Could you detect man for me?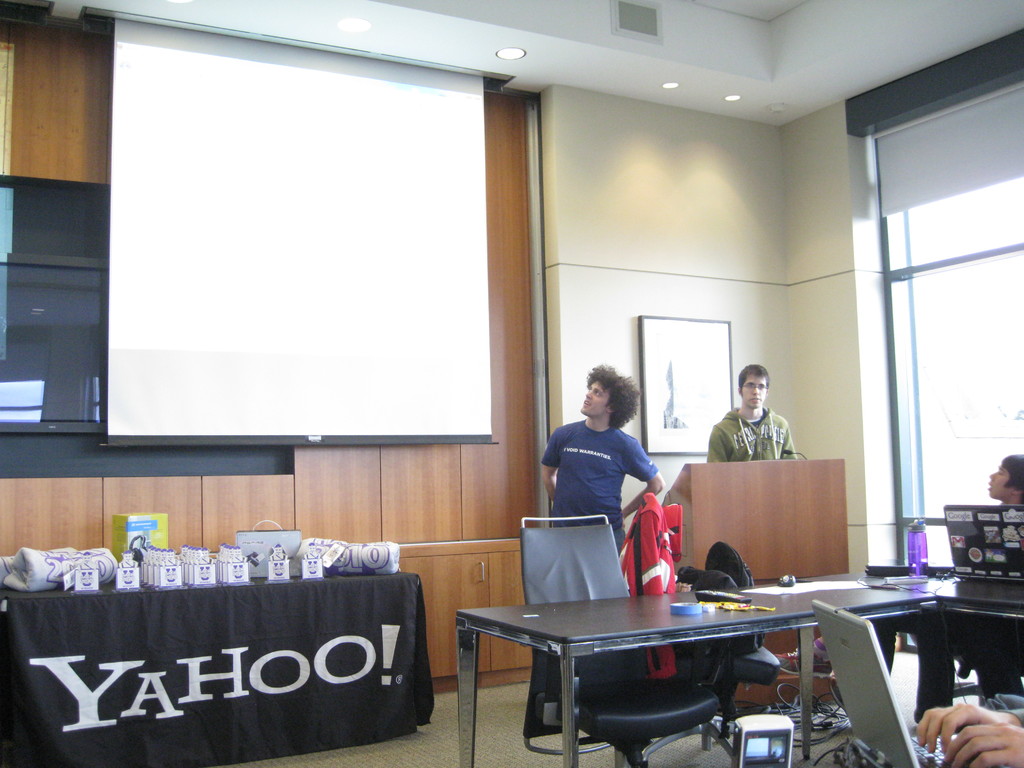
Detection result: {"x1": 540, "y1": 358, "x2": 669, "y2": 579}.
